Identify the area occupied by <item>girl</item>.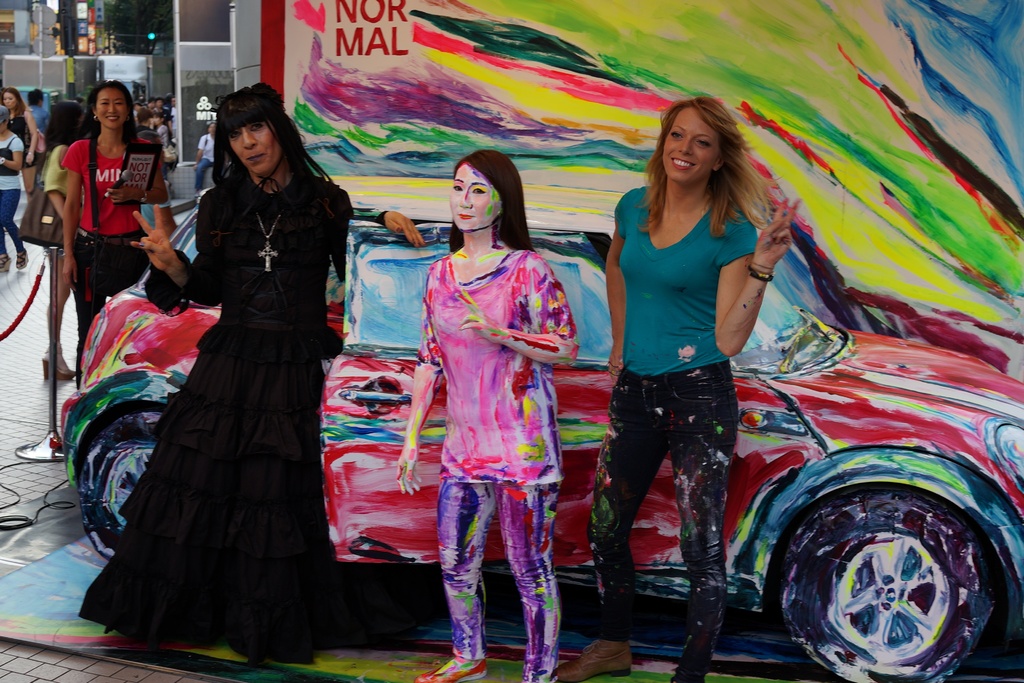
Area: rect(61, 75, 166, 356).
